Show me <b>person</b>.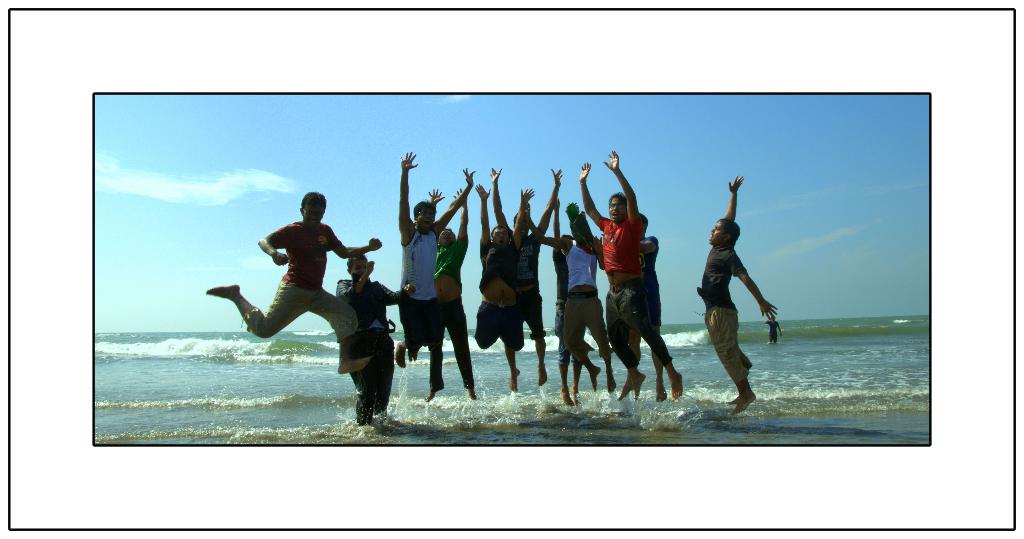
<b>person</b> is here: 333:252:416:425.
